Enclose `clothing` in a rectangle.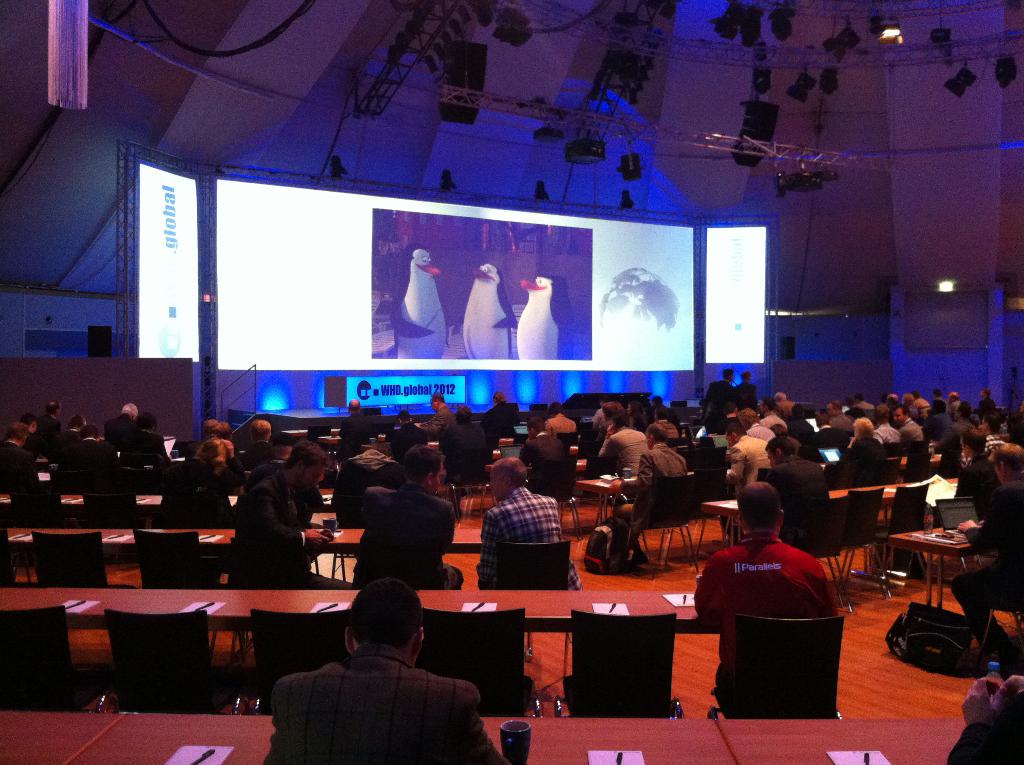
locate(885, 403, 897, 429).
